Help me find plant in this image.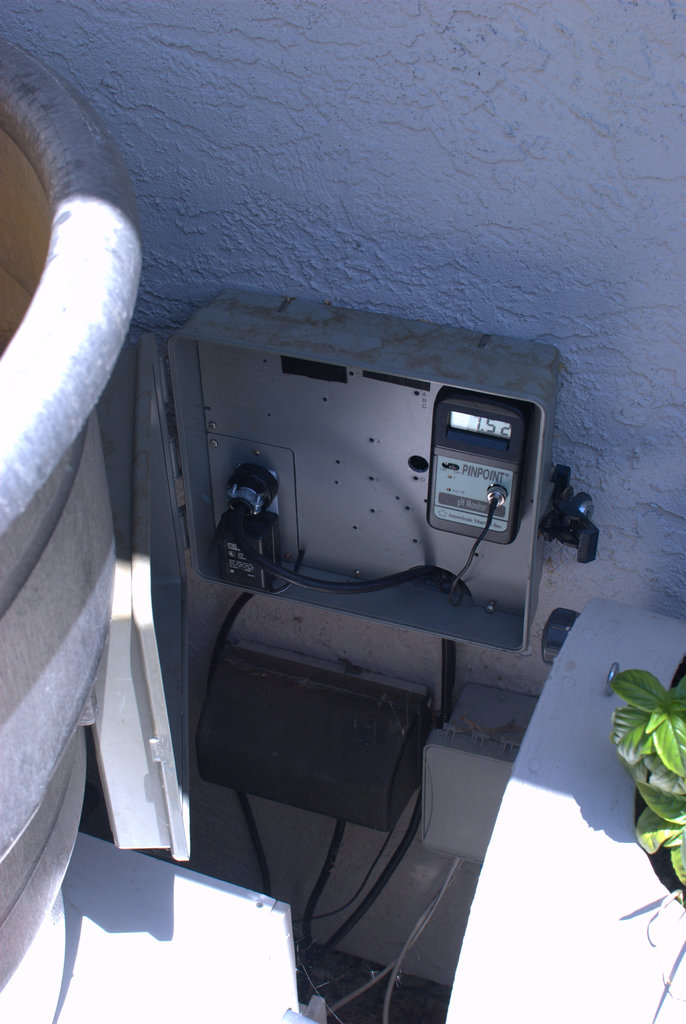
Found it: l=617, t=645, r=685, b=922.
